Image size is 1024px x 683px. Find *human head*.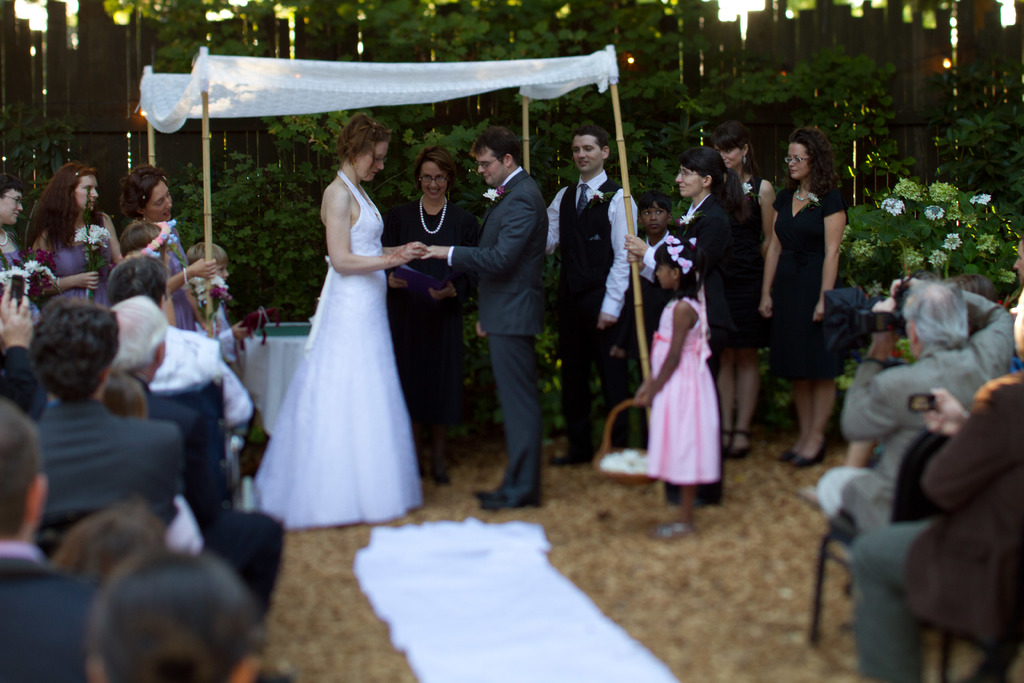
(left=58, top=161, right=101, bottom=215).
